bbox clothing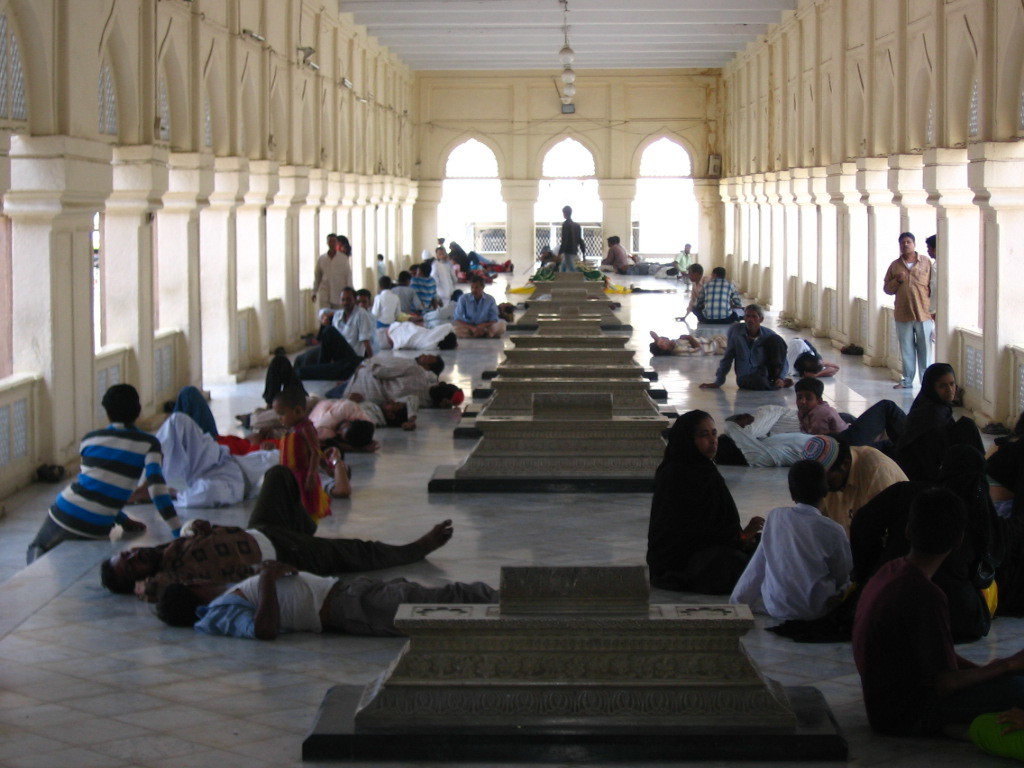
region(449, 288, 505, 340)
